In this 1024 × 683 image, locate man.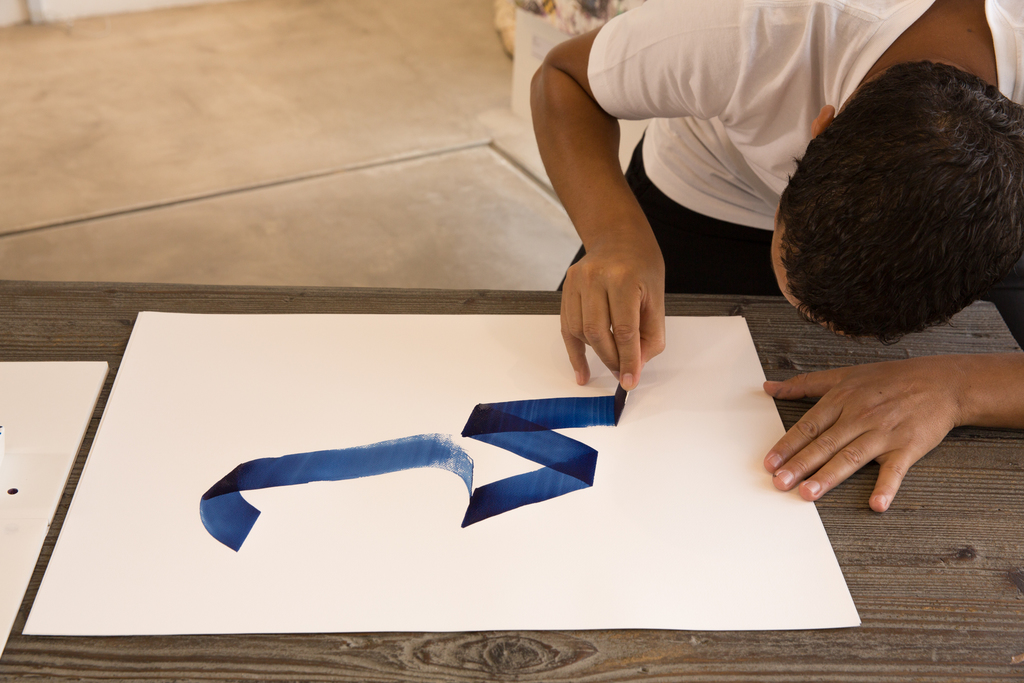
Bounding box: x1=532, y1=0, x2=1023, y2=515.
